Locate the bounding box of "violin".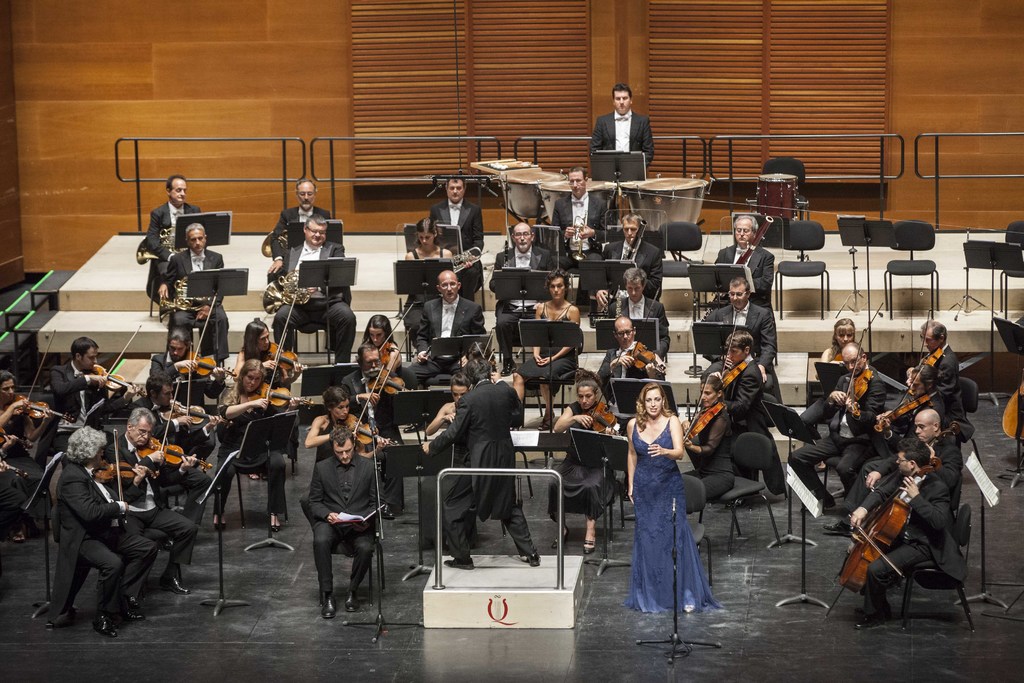
Bounding box: (x1=478, y1=325, x2=499, y2=359).
